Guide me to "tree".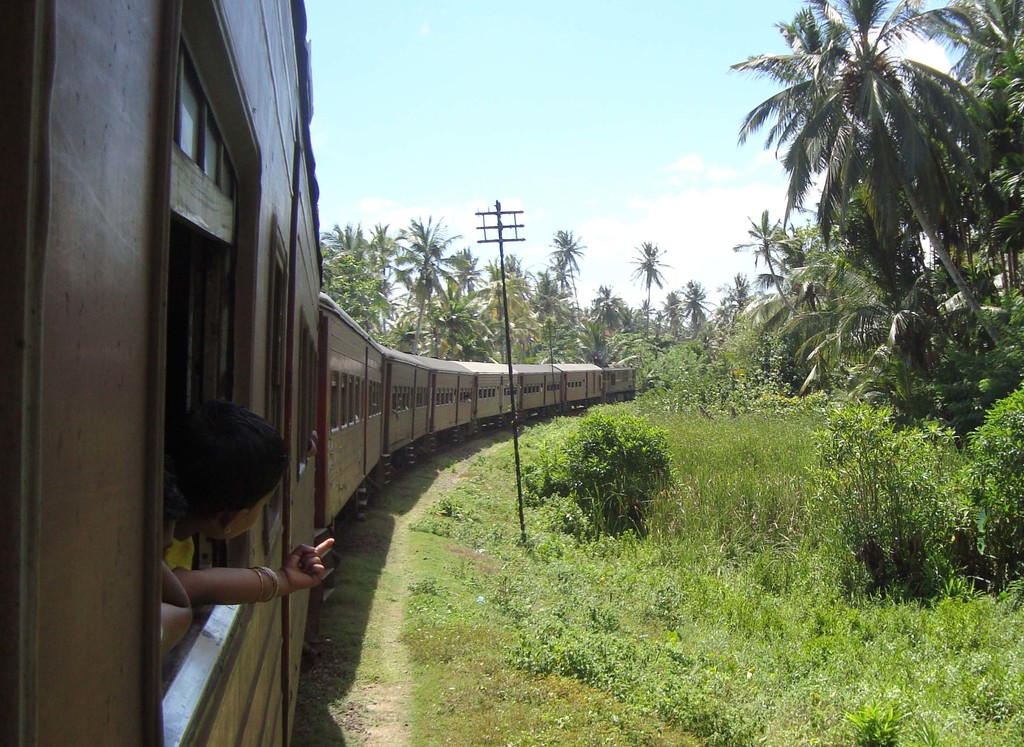
Guidance: locate(906, 0, 1023, 163).
